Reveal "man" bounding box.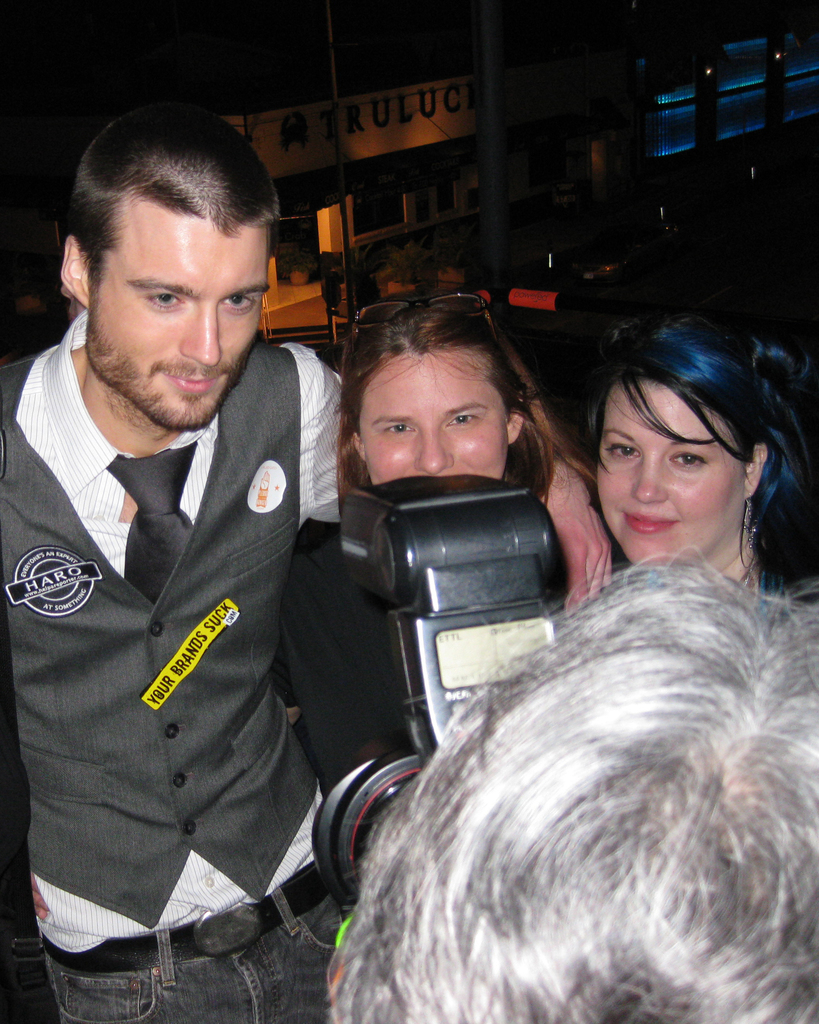
Revealed: <region>40, 142, 583, 986</region>.
